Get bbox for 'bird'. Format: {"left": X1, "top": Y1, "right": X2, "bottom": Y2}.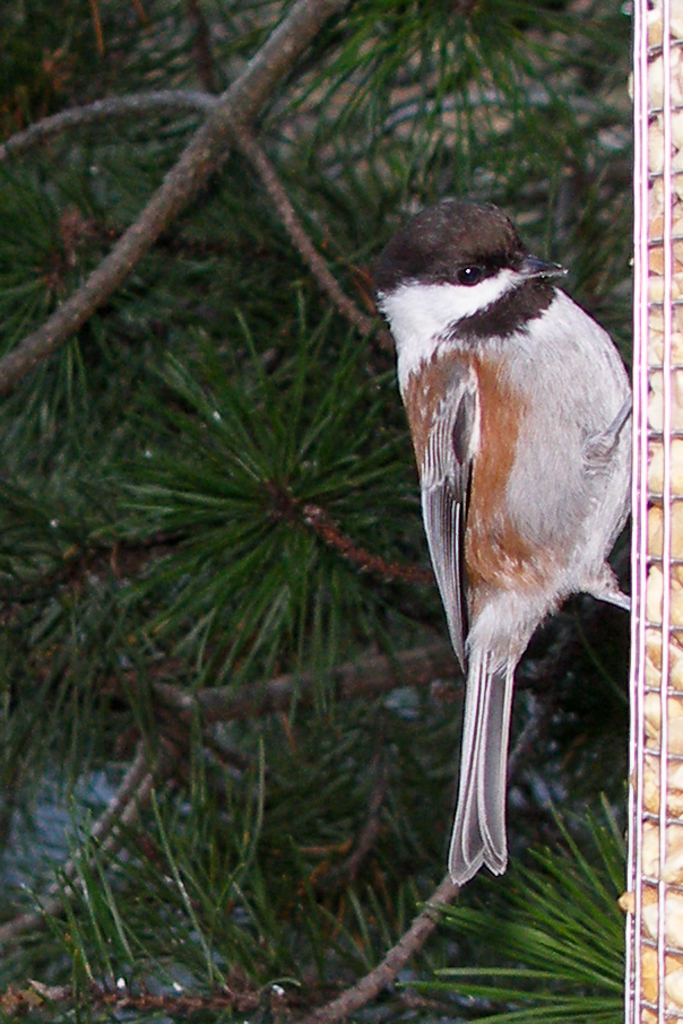
{"left": 361, "top": 223, "right": 655, "bottom": 890}.
